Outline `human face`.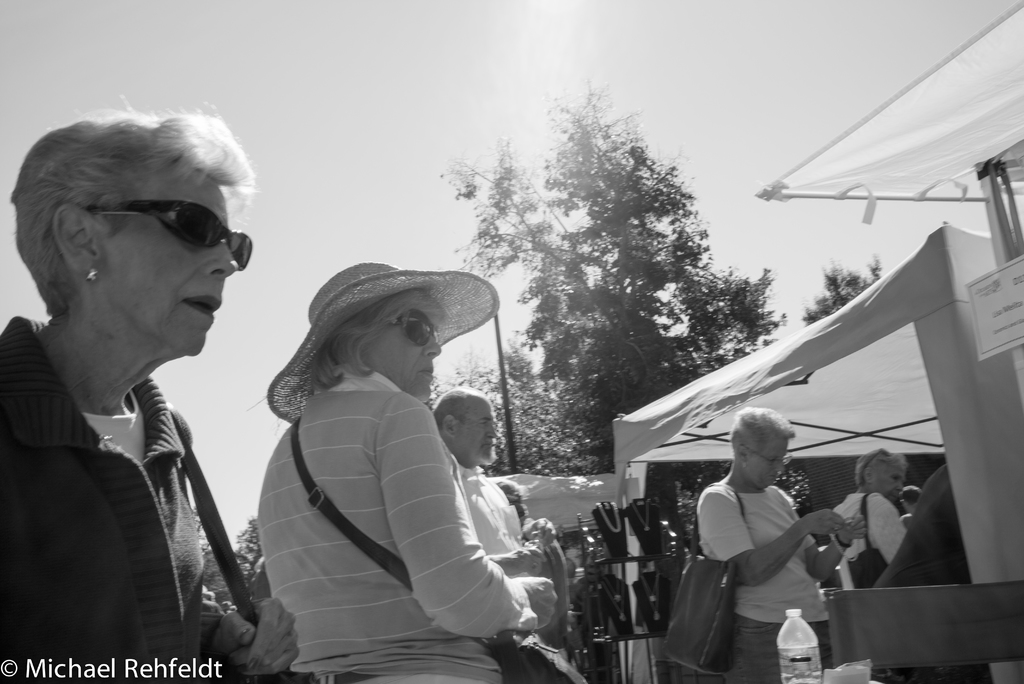
Outline: (362, 305, 441, 403).
